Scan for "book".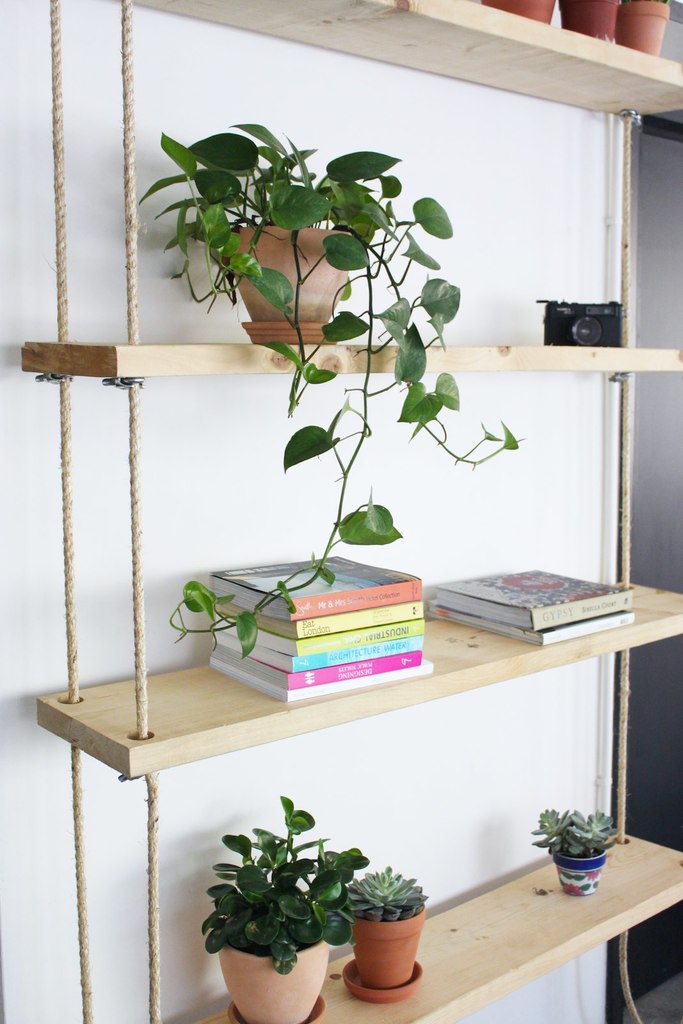
Scan result: detection(207, 553, 420, 623).
